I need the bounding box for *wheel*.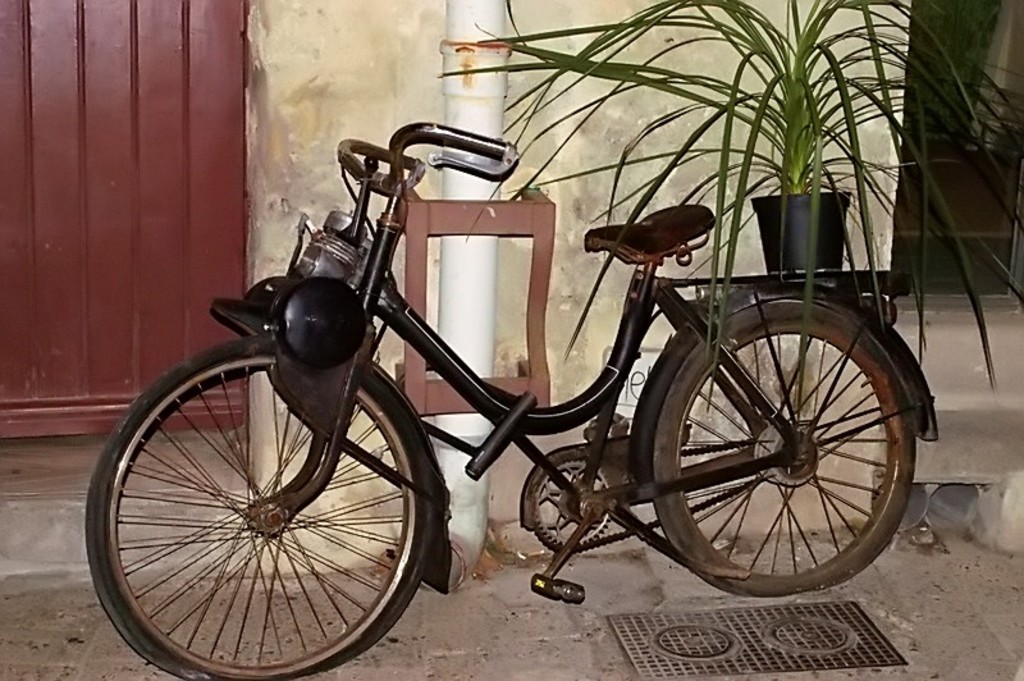
Here it is: (82,334,449,680).
